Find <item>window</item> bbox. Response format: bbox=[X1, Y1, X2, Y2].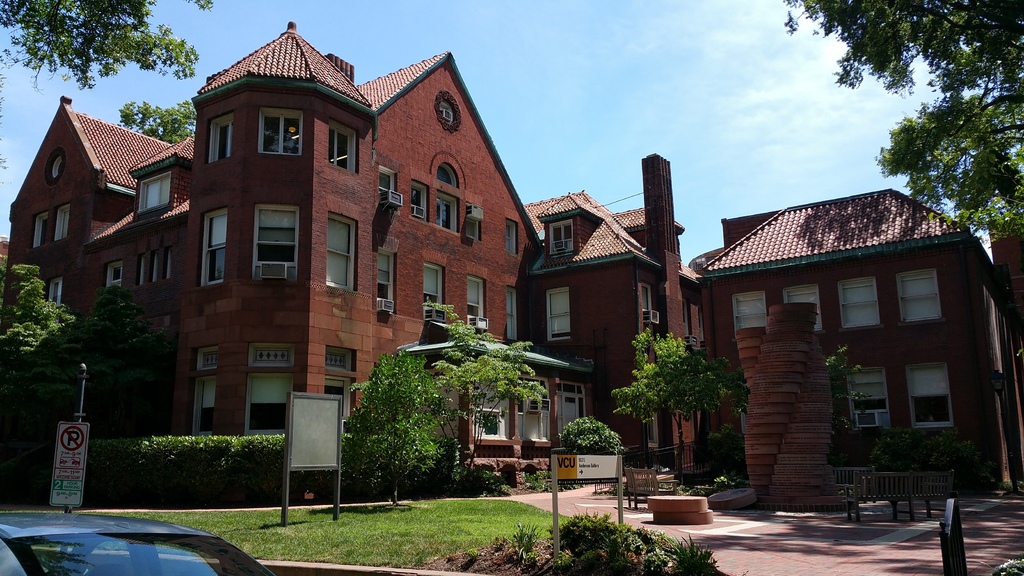
bbox=[909, 356, 966, 446].
